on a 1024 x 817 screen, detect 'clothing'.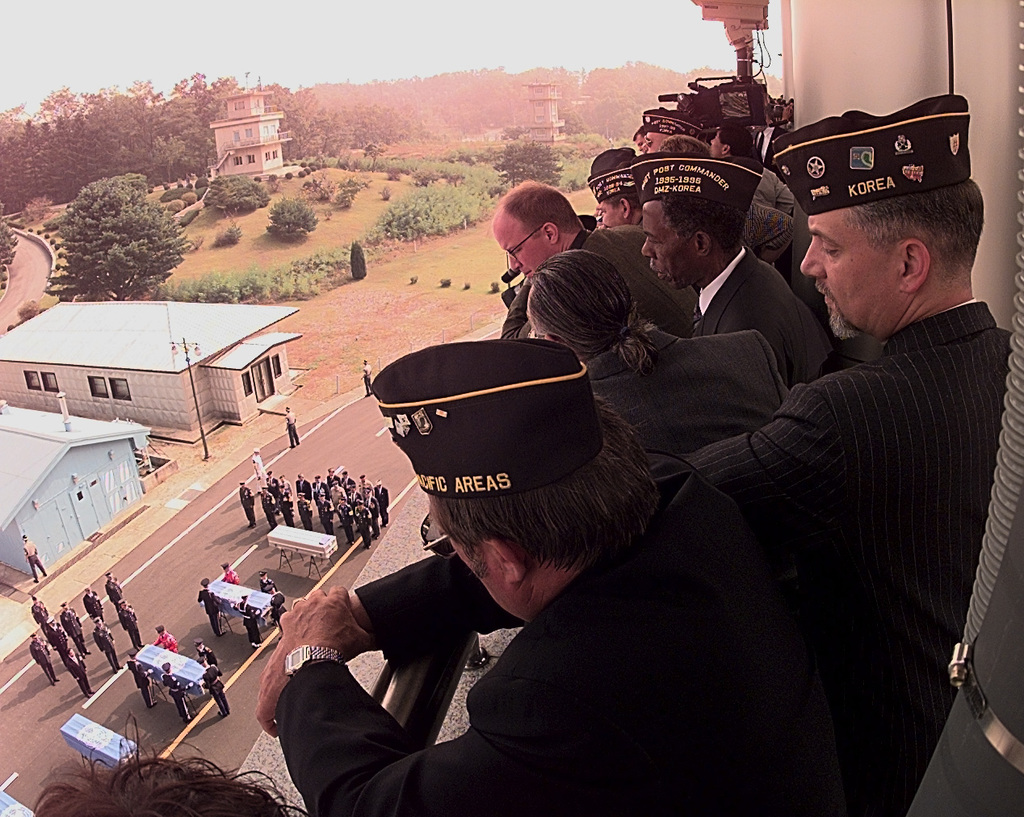
[left=84, top=589, right=104, bottom=621].
